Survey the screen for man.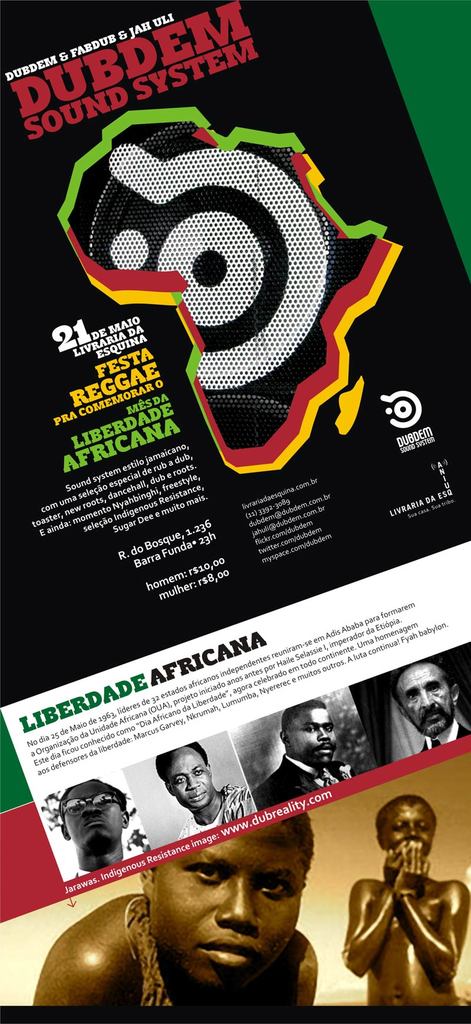
Survey found: {"x1": 400, "y1": 655, "x2": 470, "y2": 753}.
